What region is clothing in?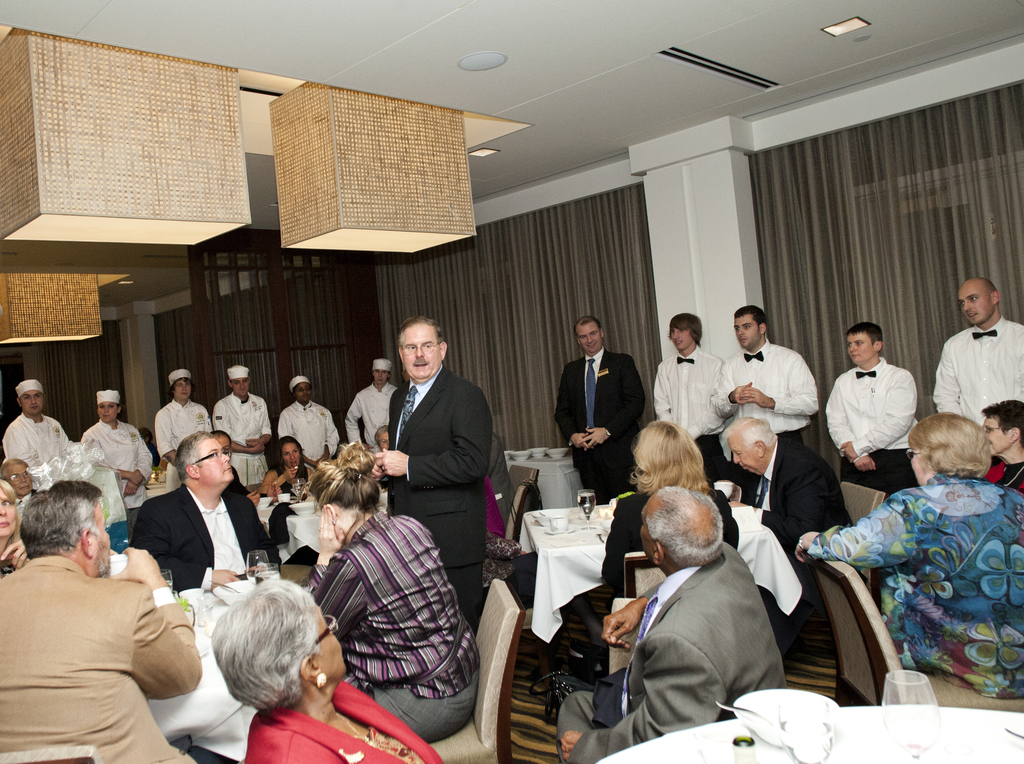
region(826, 355, 921, 498).
